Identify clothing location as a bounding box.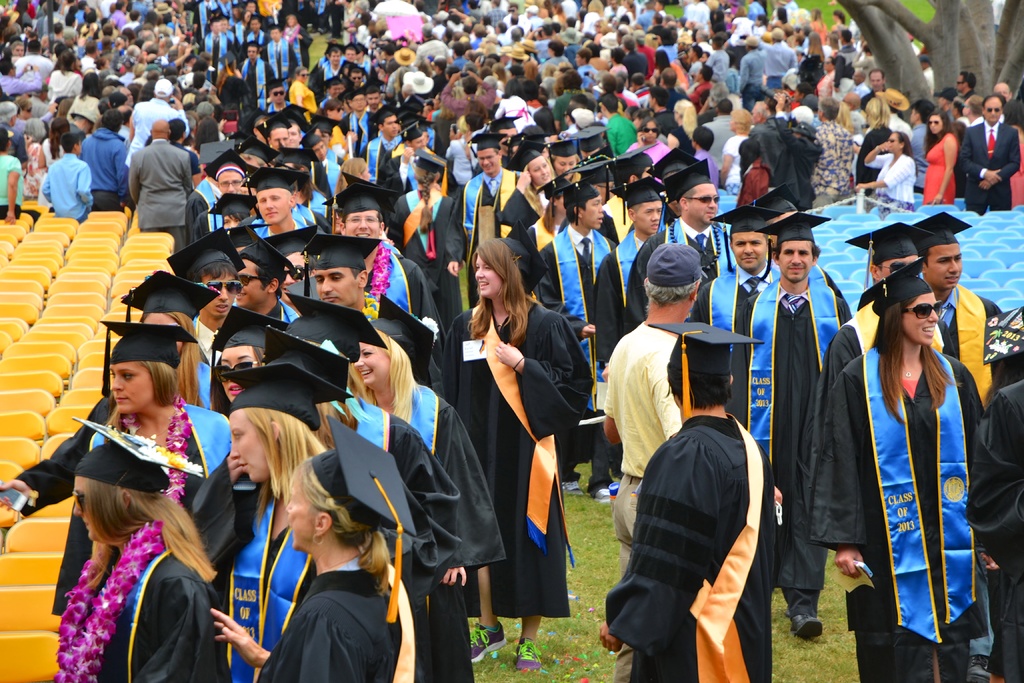
region(925, 120, 966, 208).
